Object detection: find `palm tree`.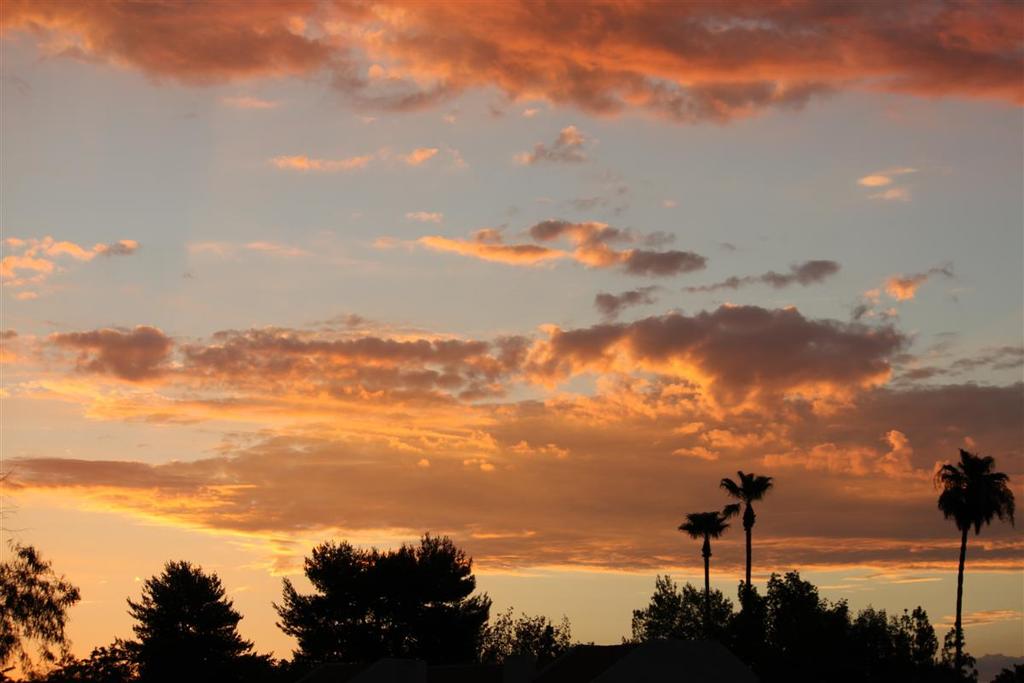
<box>282,546,495,682</box>.
